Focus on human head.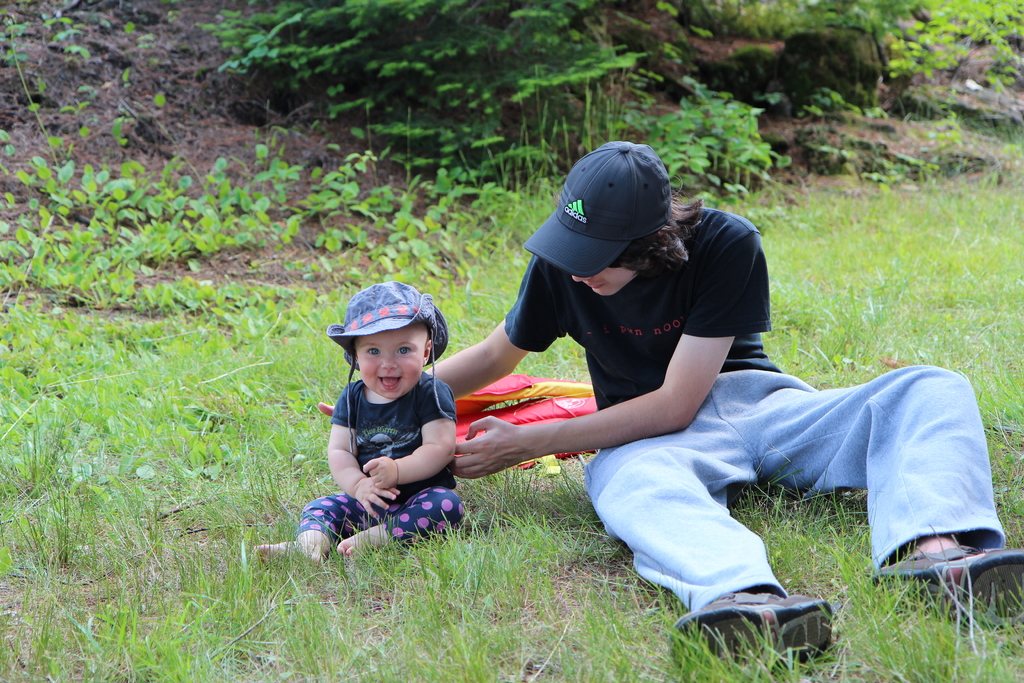
Focused at <bbox>518, 139, 704, 298</bbox>.
